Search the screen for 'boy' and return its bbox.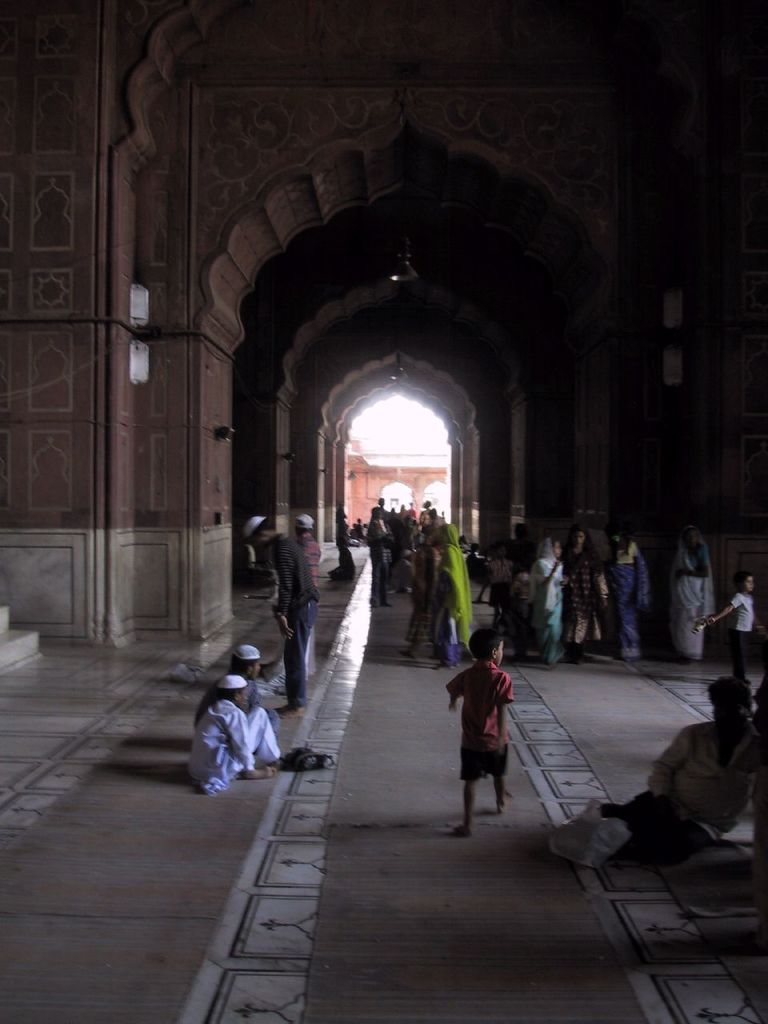
Found: box(477, 543, 511, 630).
